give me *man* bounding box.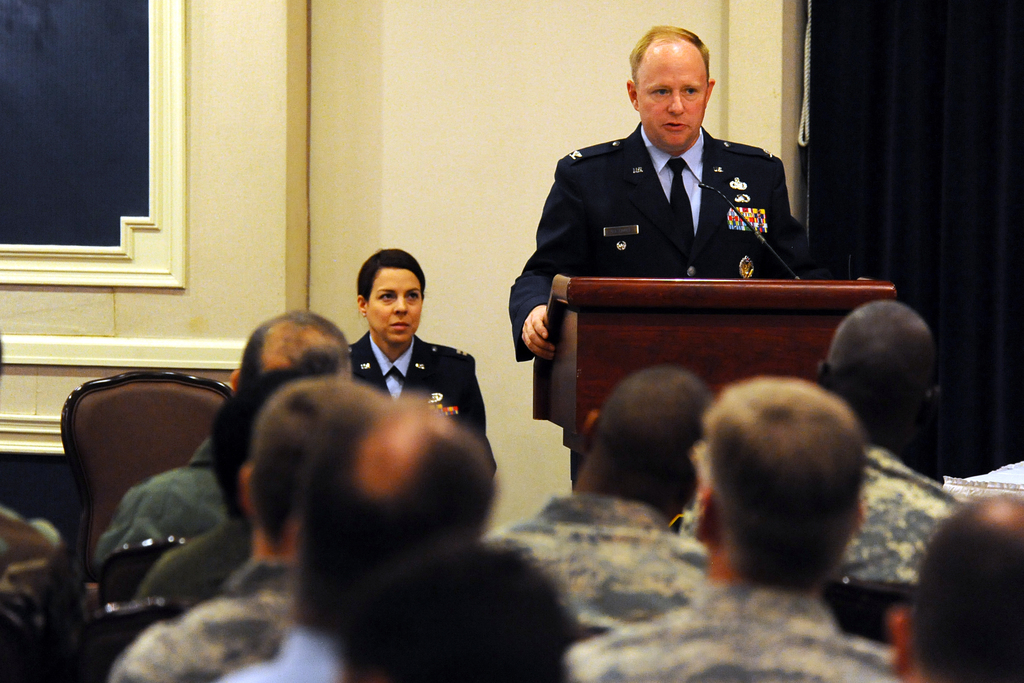
crop(214, 393, 694, 682).
